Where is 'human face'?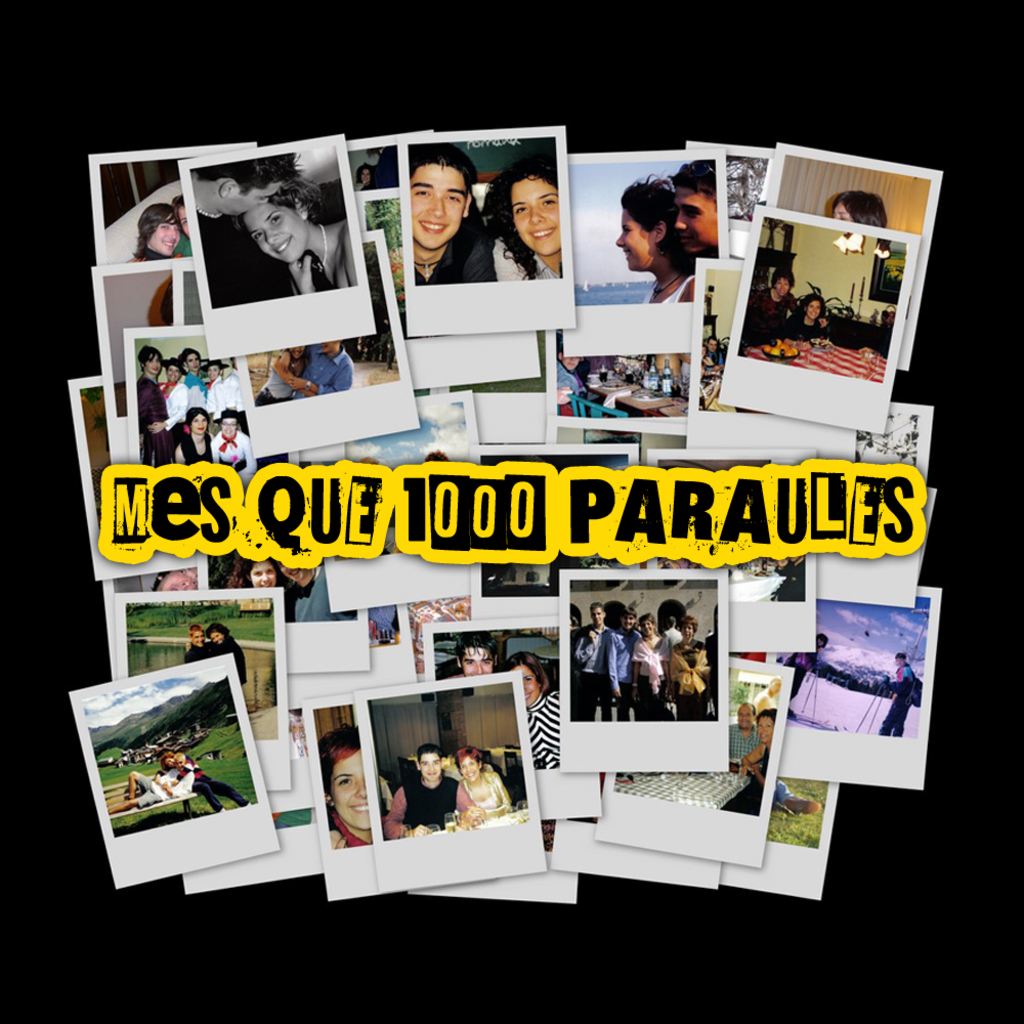
638, 615, 657, 636.
